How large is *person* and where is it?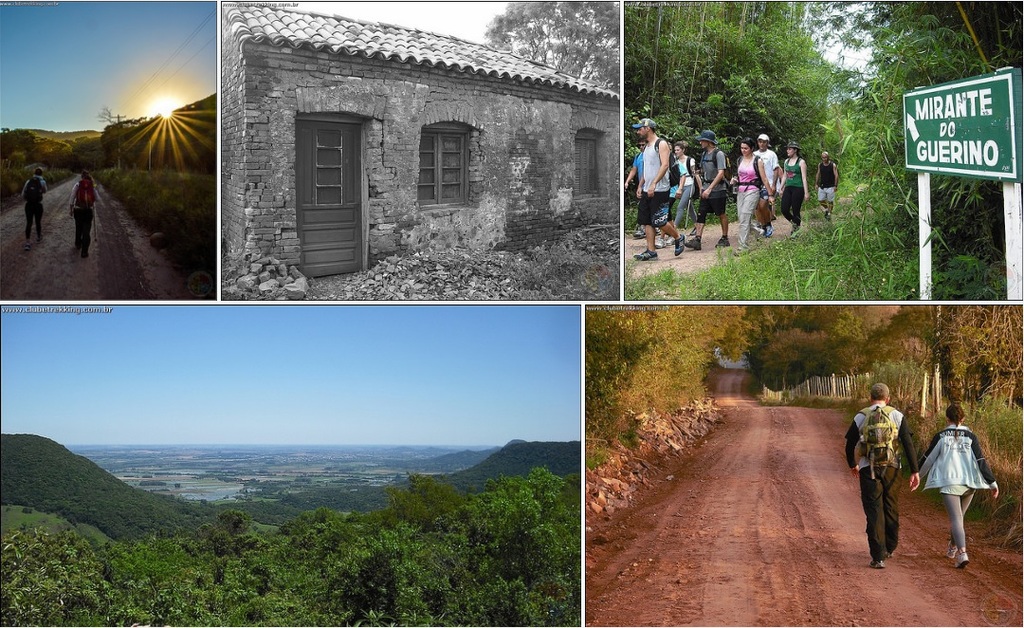
Bounding box: crop(846, 382, 916, 571).
